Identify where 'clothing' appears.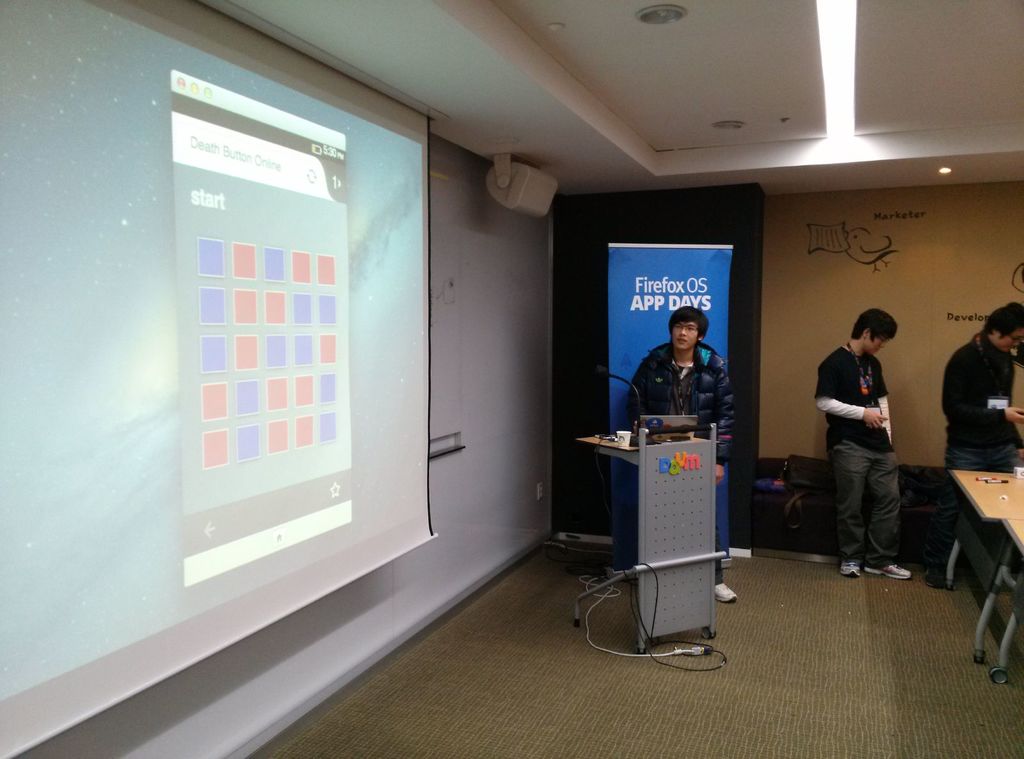
Appears at x1=929 y1=323 x2=1023 y2=579.
